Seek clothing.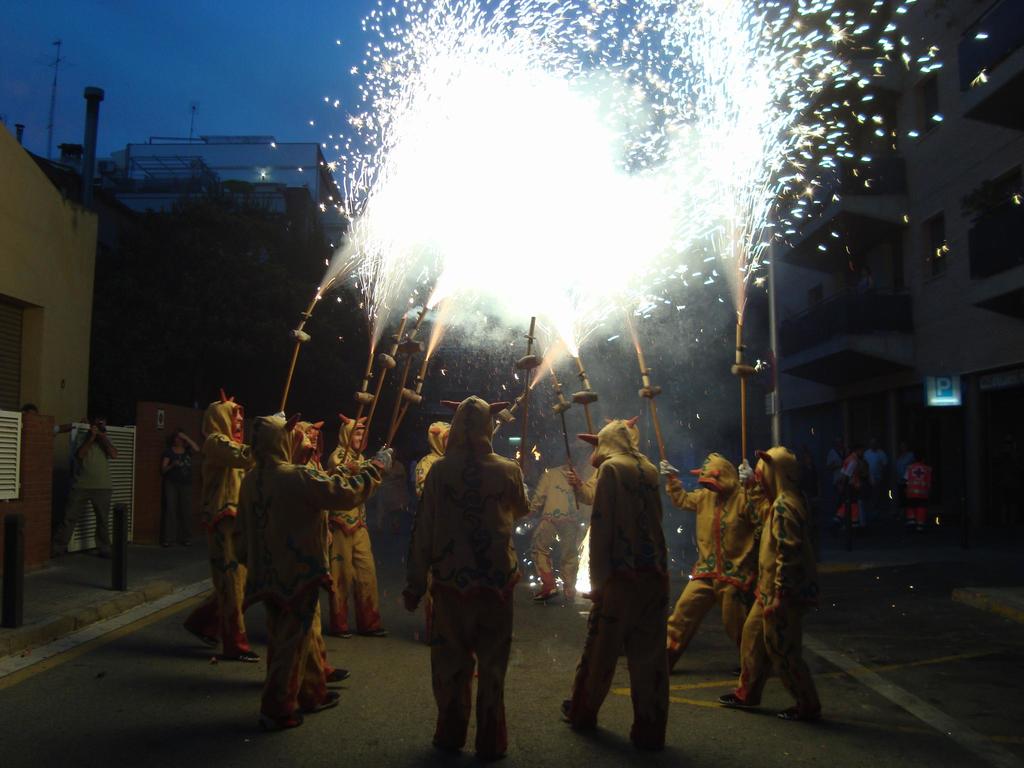
x1=416 y1=419 x2=454 y2=643.
